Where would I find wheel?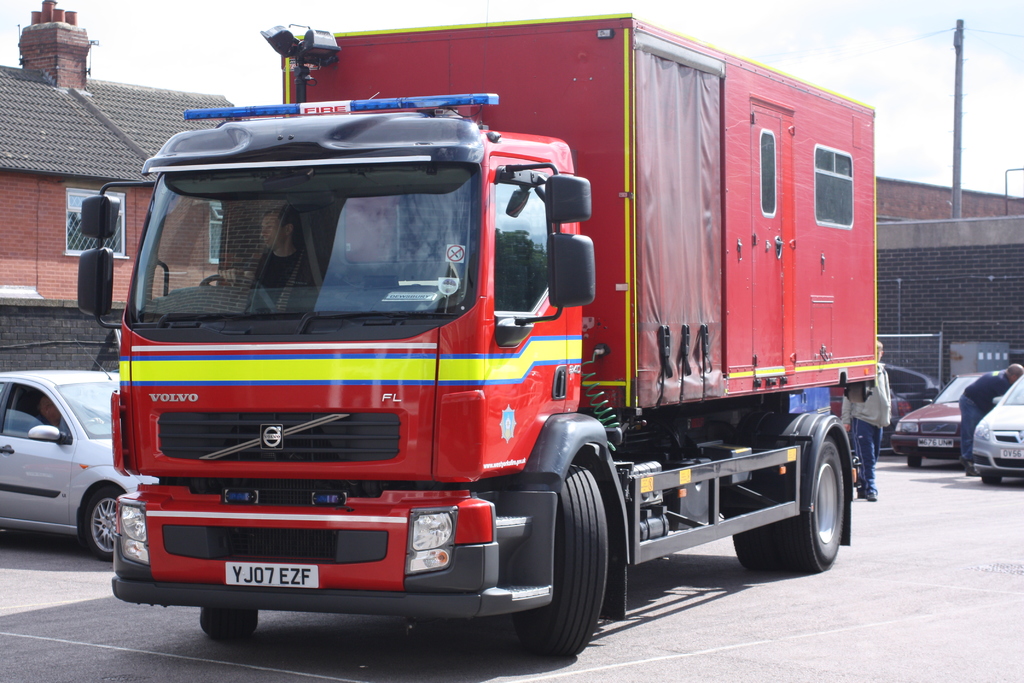
At [left=199, top=273, right=257, bottom=296].
